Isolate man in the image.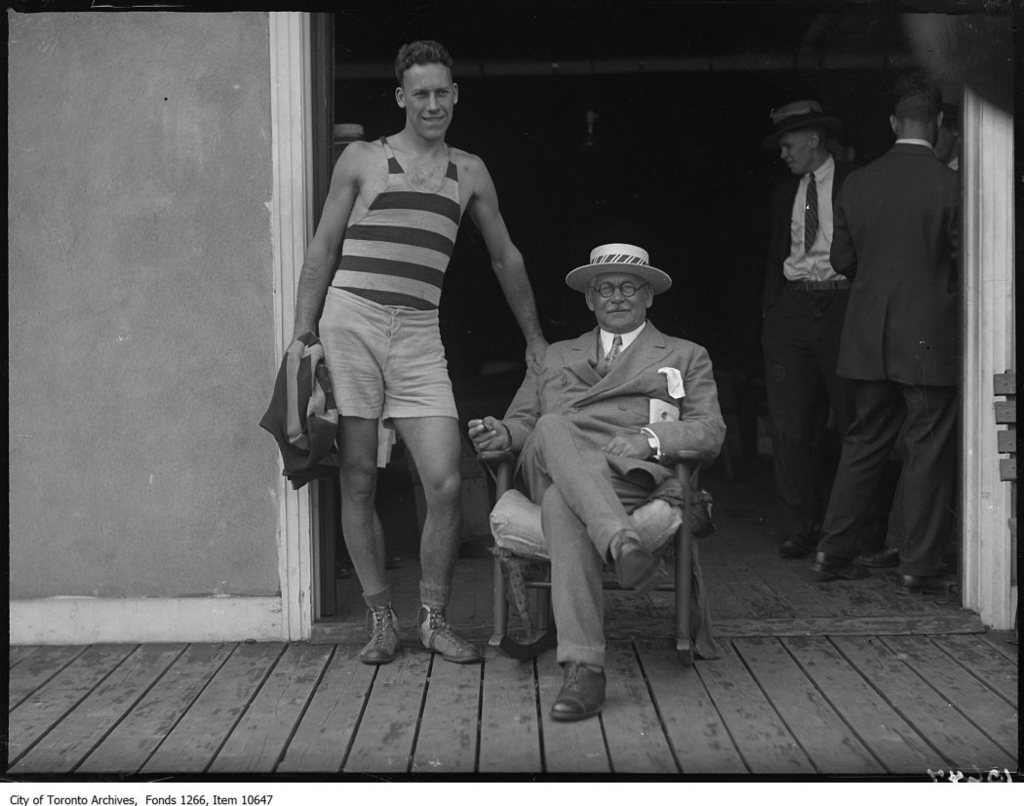
Isolated region: 800, 78, 973, 584.
